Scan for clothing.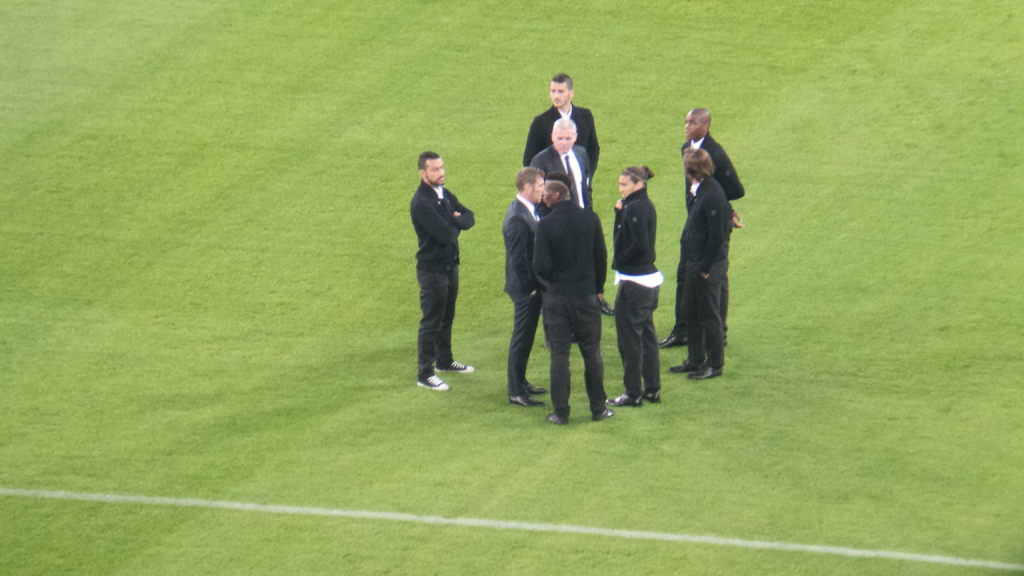
Scan result: <box>673,130,746,335</box>.
